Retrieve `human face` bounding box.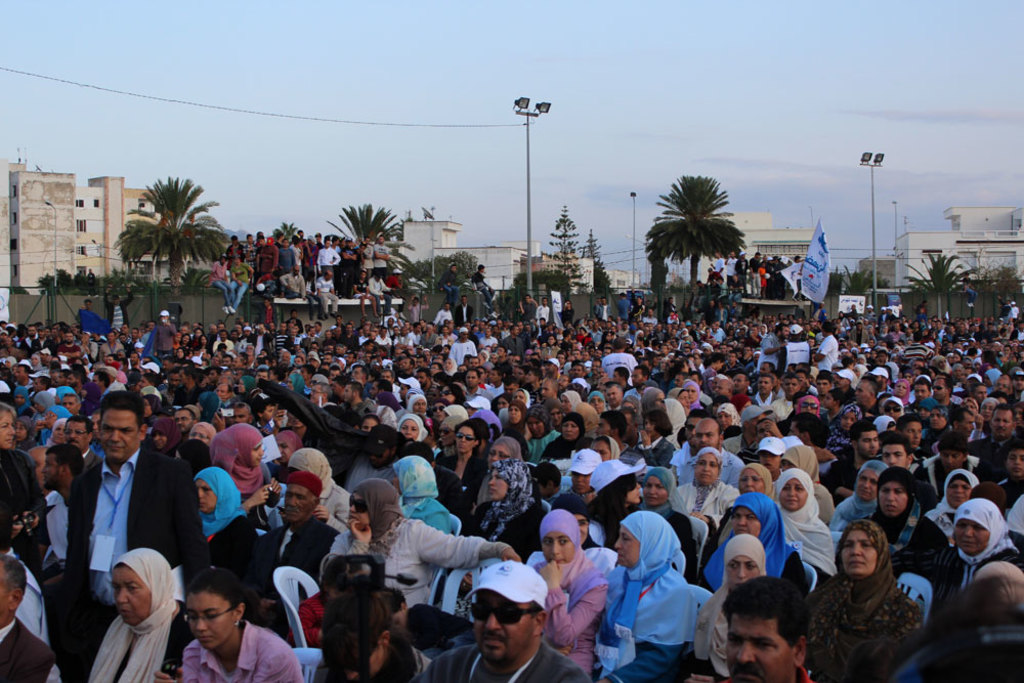
Bounding box: <region>1013, 407, 1022, 425</region>.
